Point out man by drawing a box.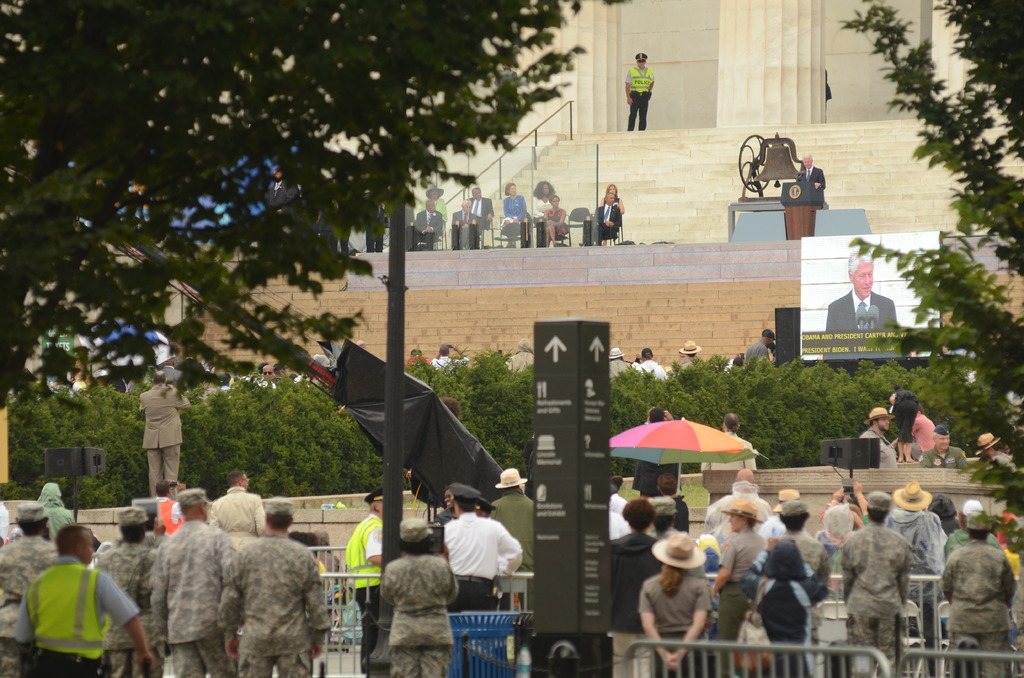
(x1=673, y1=341, x2=706, y2=372).
